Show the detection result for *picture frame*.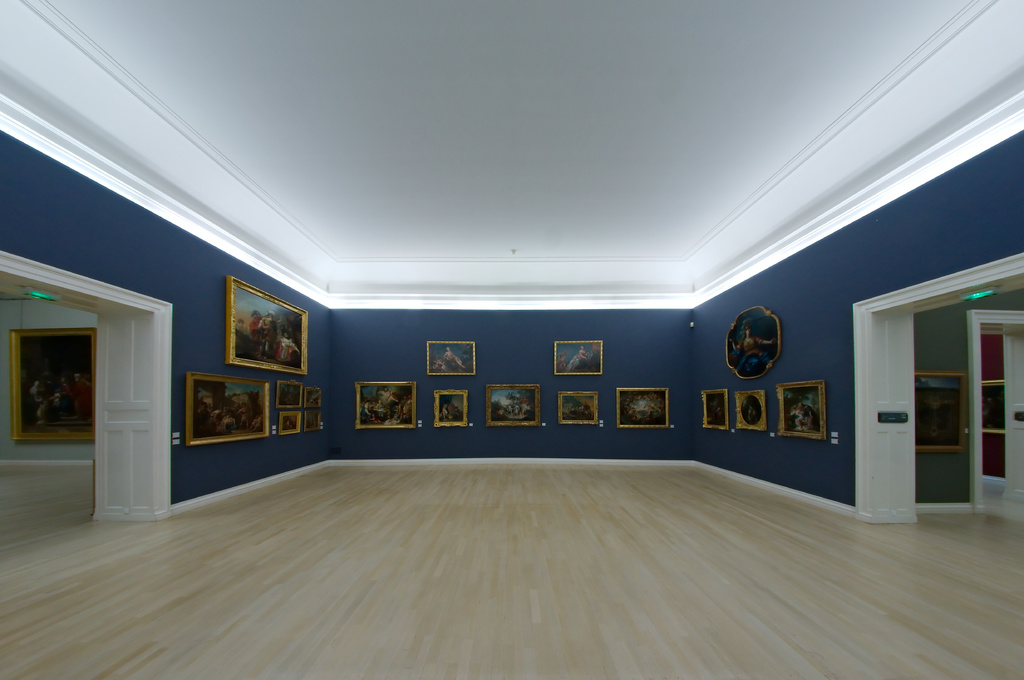
615:385:669:429.
